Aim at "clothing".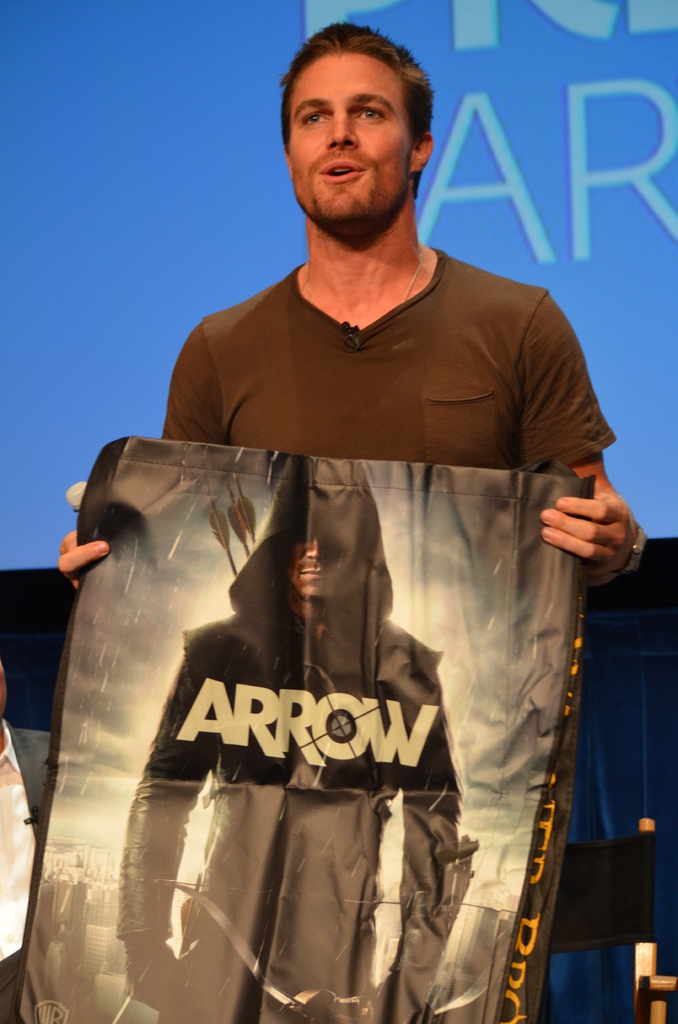
Aimed at Rect(115, 454, 455, 1023).
